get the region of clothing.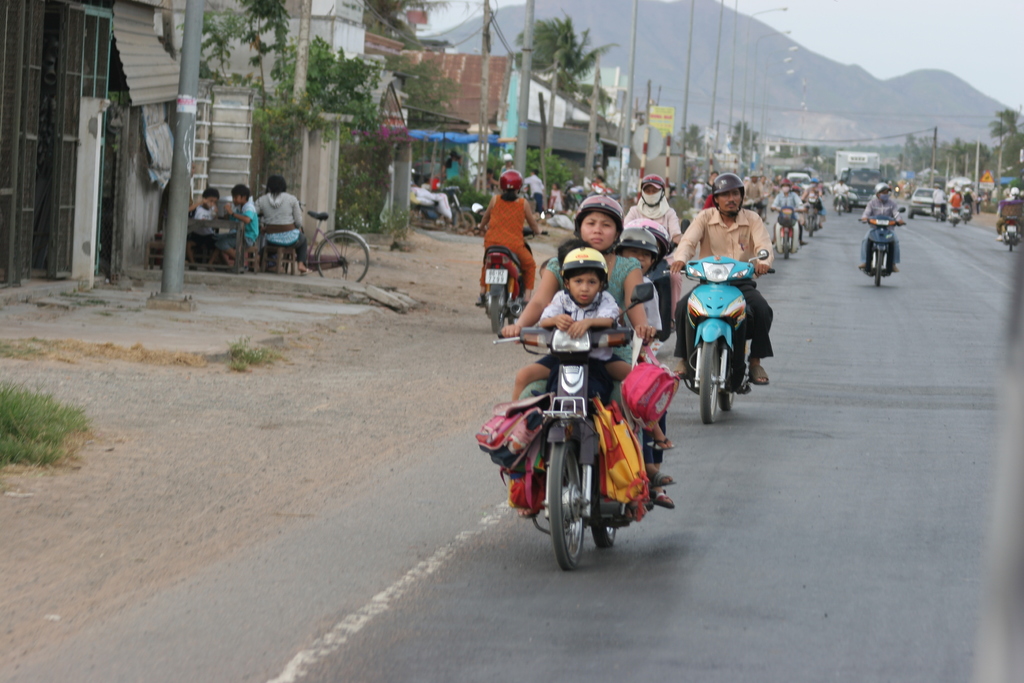
BBox(252, 192, 305, 267).
